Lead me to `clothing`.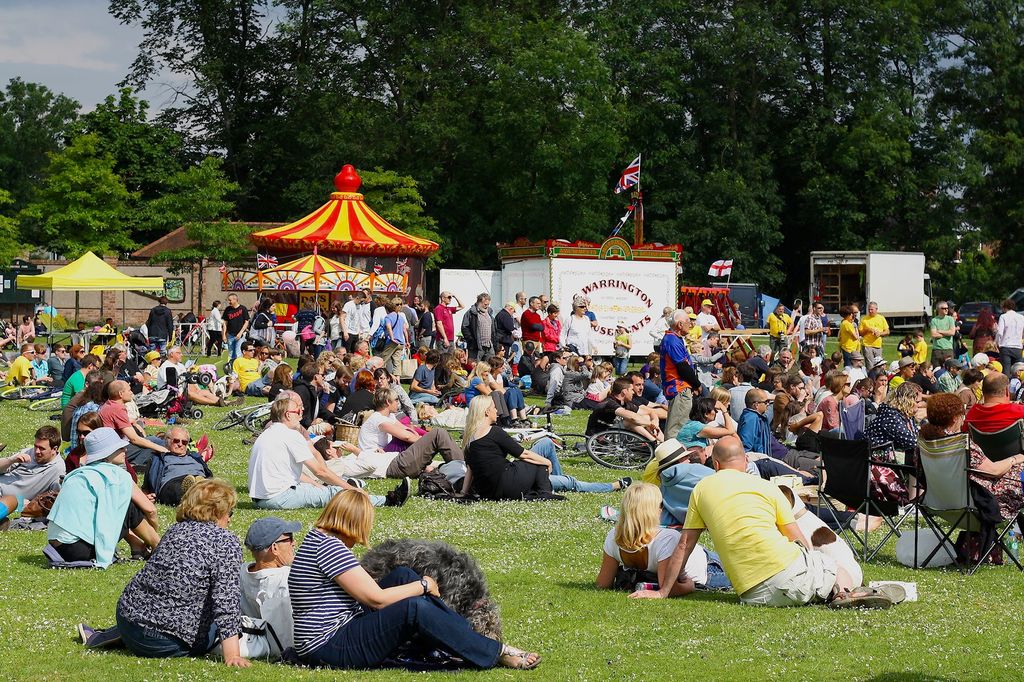
Lead to [left=688, top=454, right=865, bottom=610].
